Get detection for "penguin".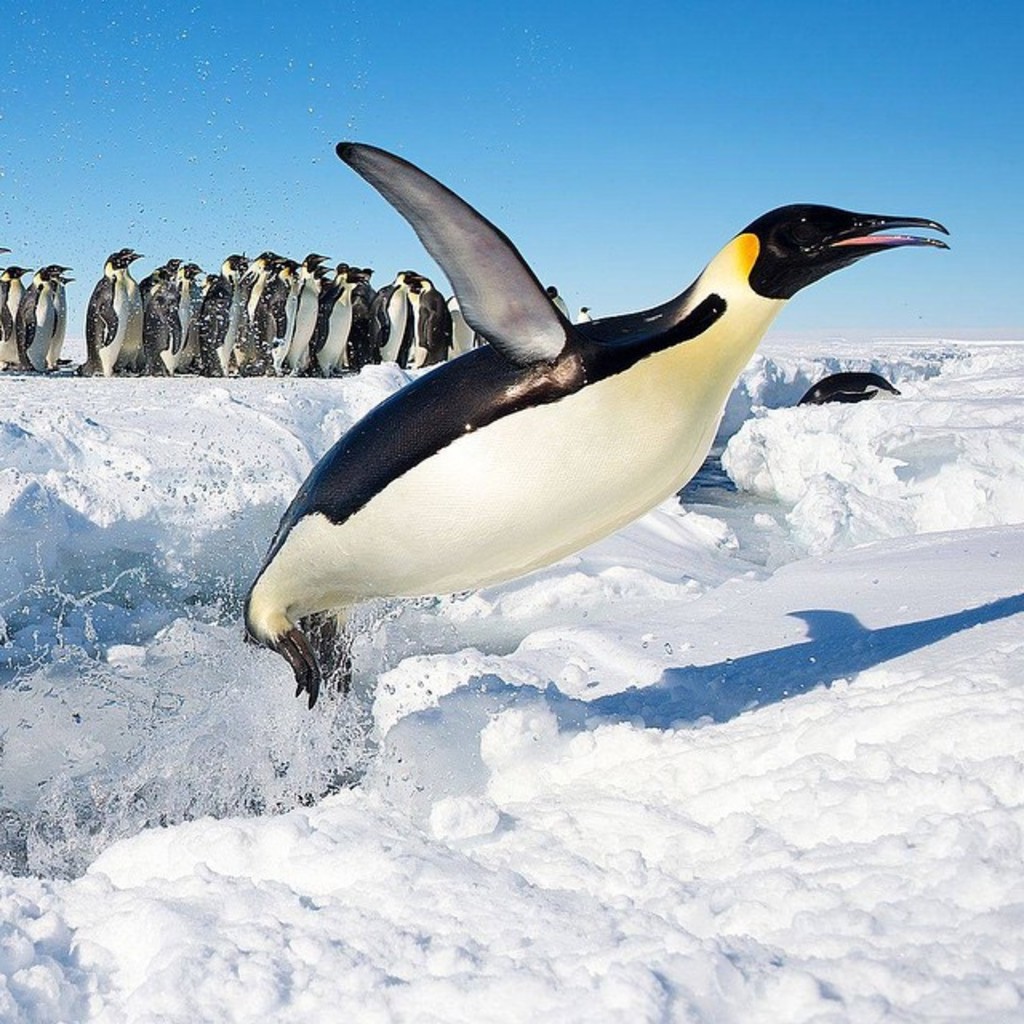
Detection: (left=258, top=264, right=306, bottom=379).
